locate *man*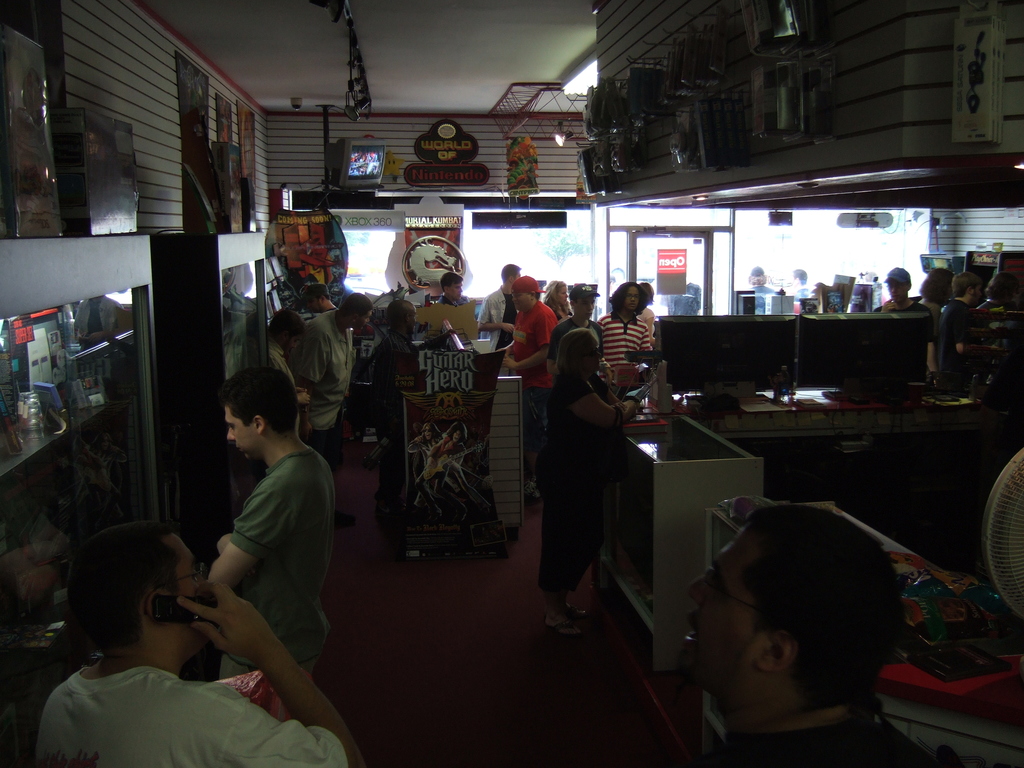
[left=479, top=262, right=518, bottom=351]
